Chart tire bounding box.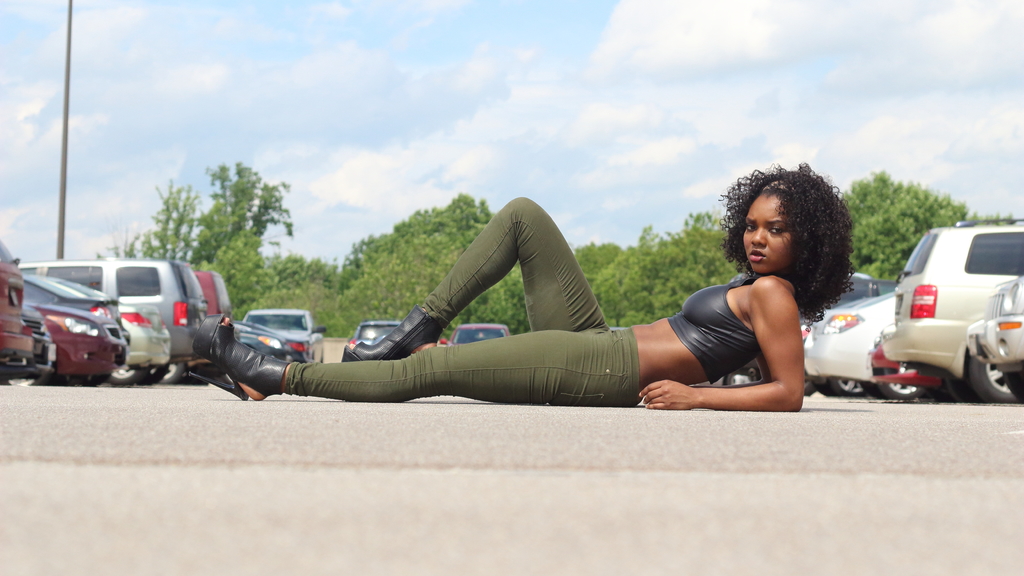
Charted: bbox(803, 384, 818, 396).
